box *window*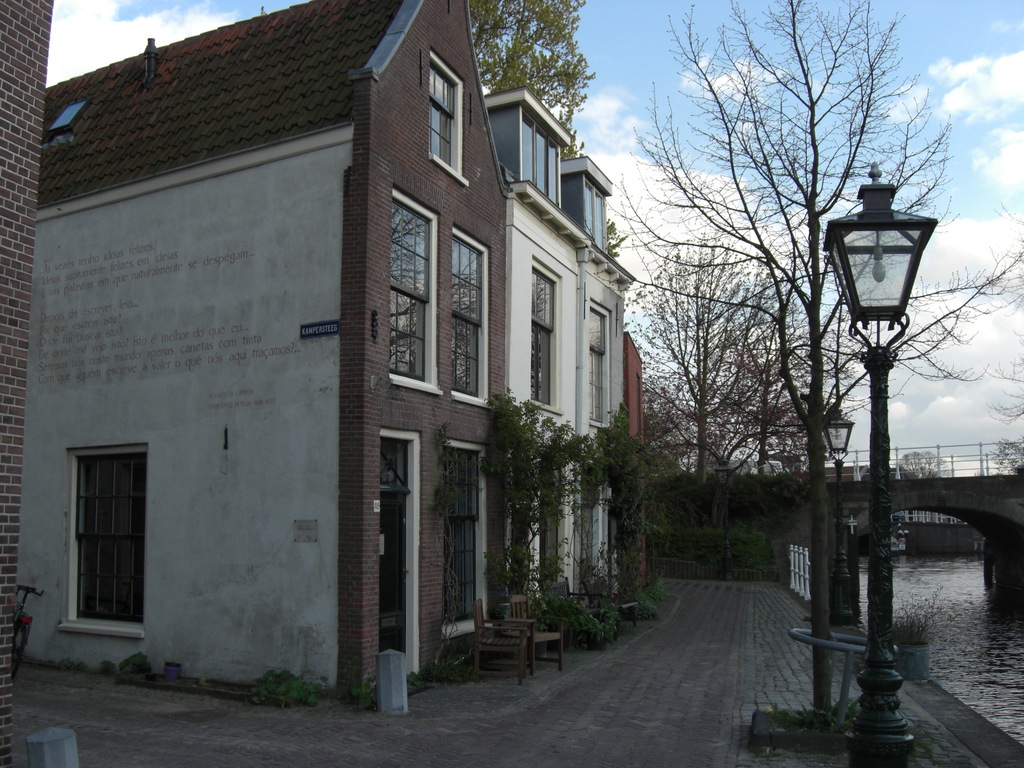
[left=393, top=211, right=434, bottom=302]
